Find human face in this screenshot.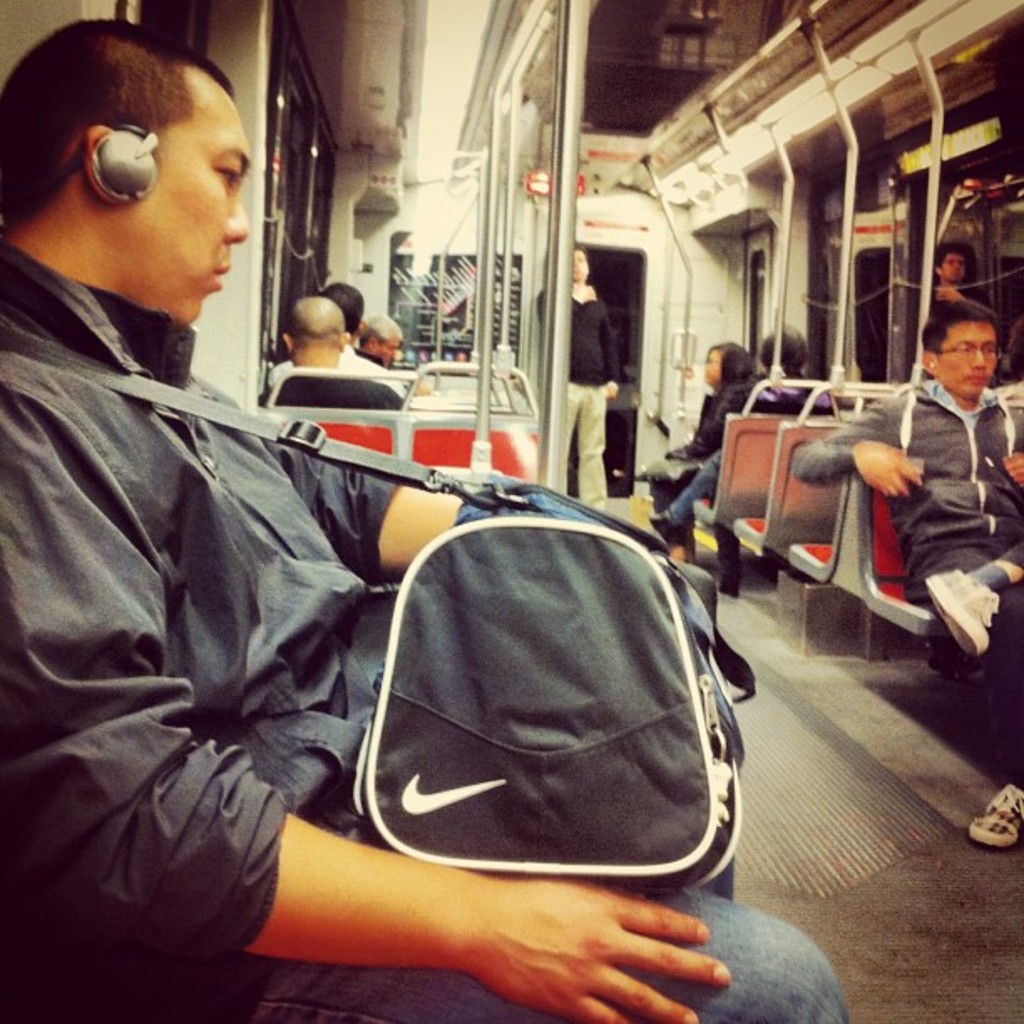
The bounding box for human face is locate(937, 251, 964, 281).
